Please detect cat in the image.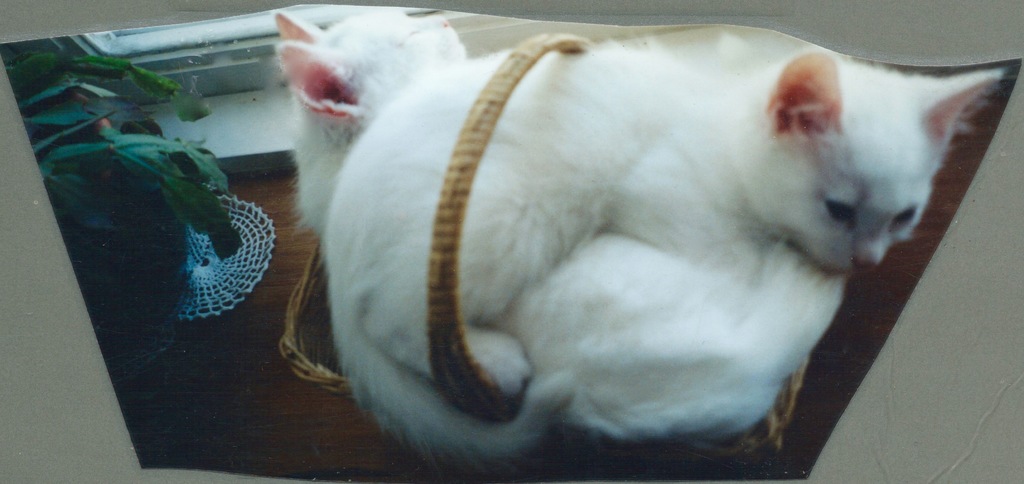
pyautogui.locateOnScreen(280, 8, 467, 271).
